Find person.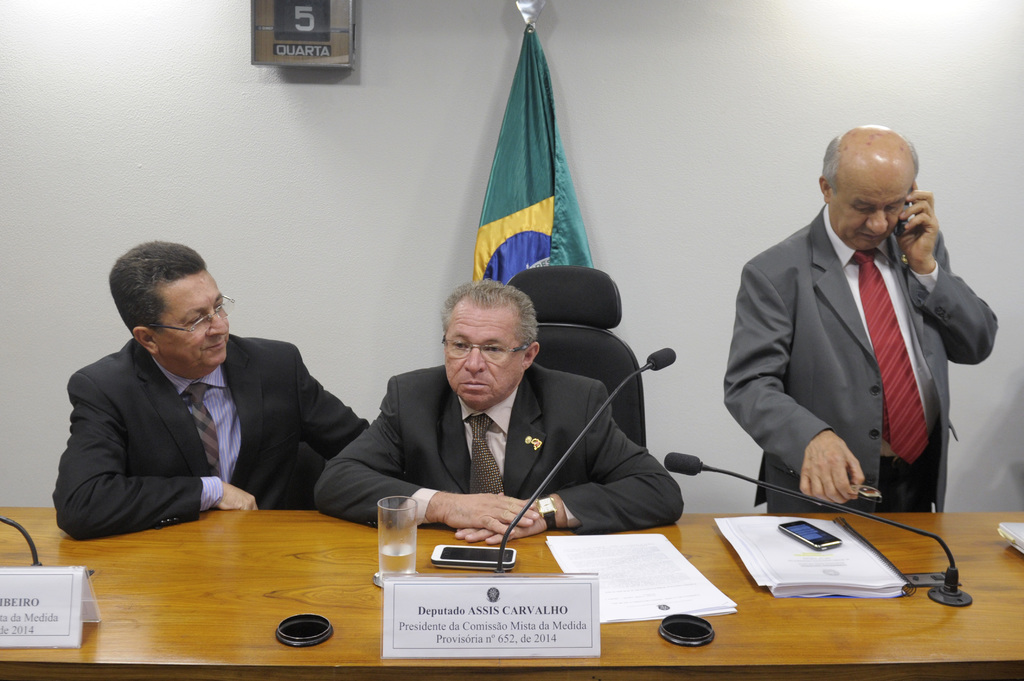
select_region(735, 107, 995, 592).
